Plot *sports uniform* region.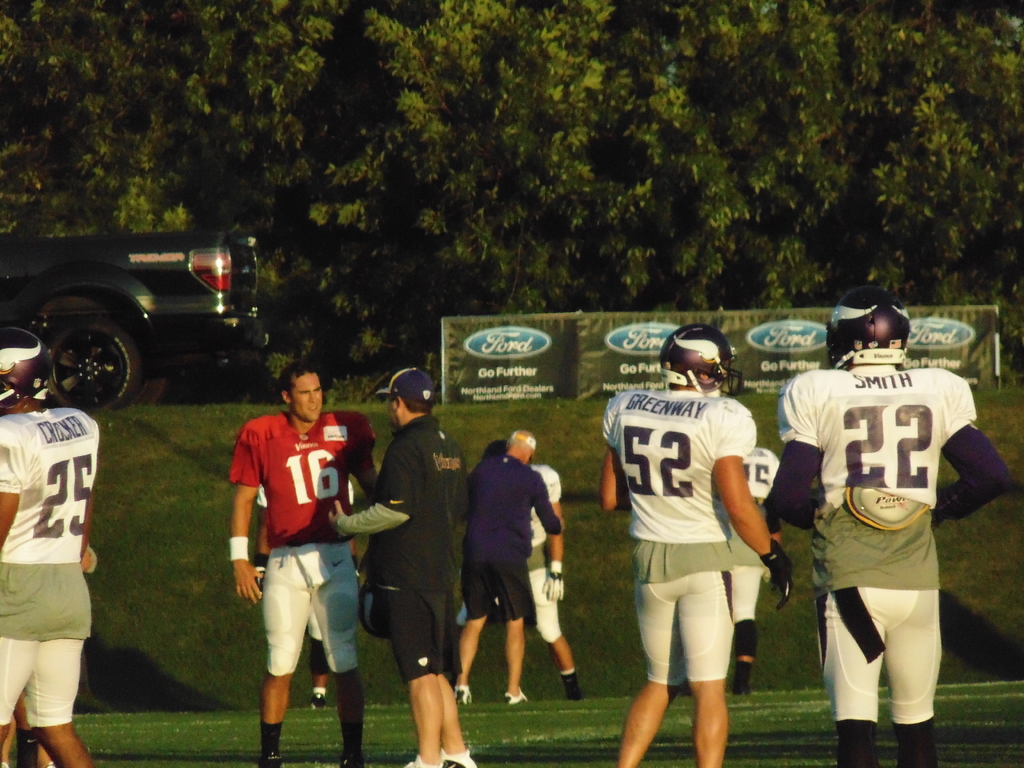
Plotted at crop(719, 437, 784, 637).
